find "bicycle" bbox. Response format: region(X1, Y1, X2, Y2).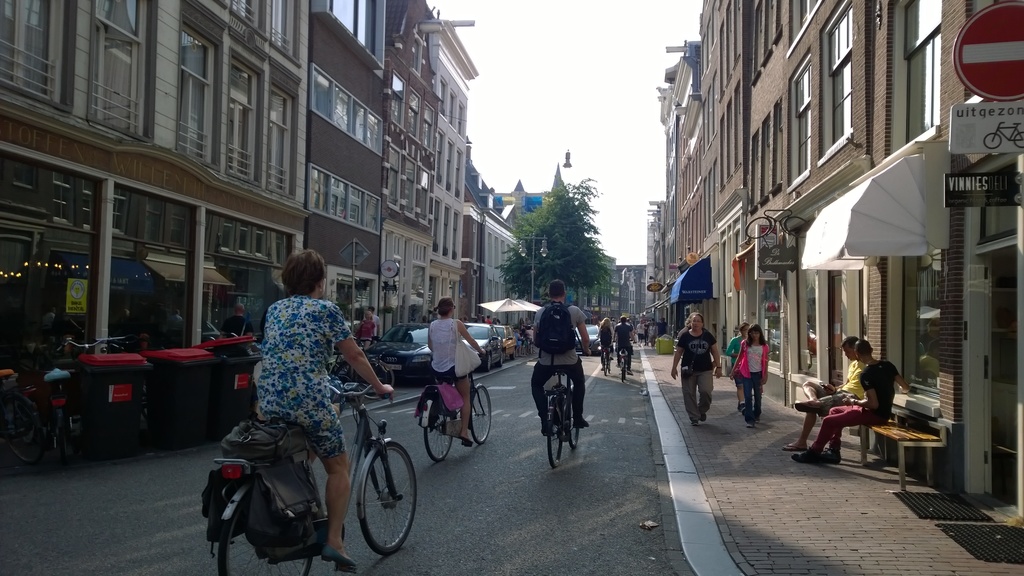
region(204, 381, 415, 575).
